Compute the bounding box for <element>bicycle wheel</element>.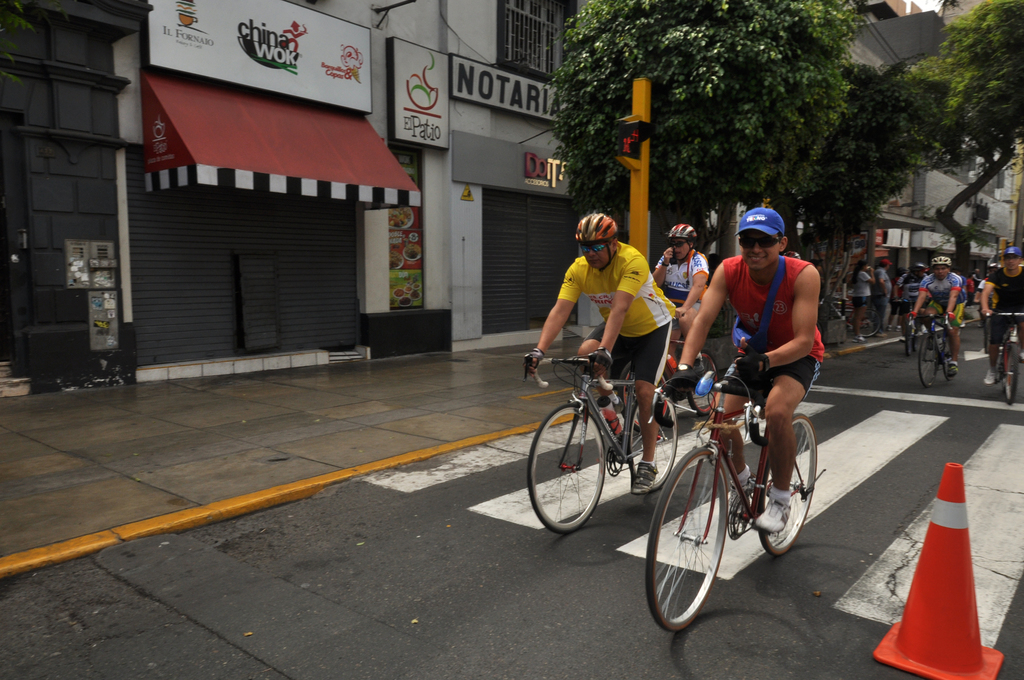
[856,304,881,337].
